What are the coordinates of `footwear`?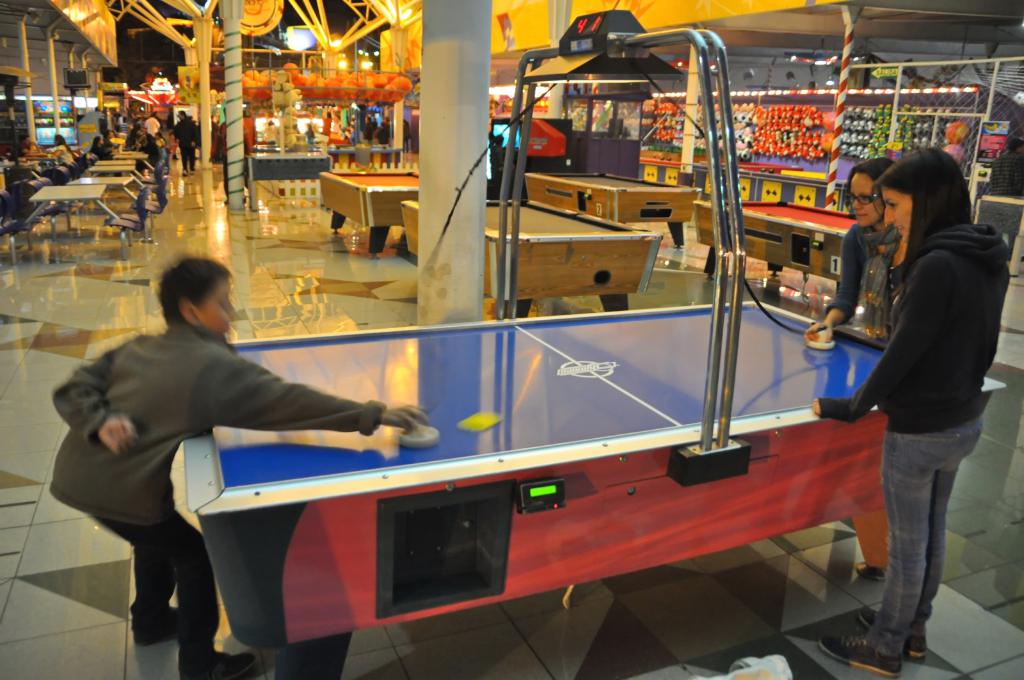
<bbox>175, 644, 255, 679</bbox>.
